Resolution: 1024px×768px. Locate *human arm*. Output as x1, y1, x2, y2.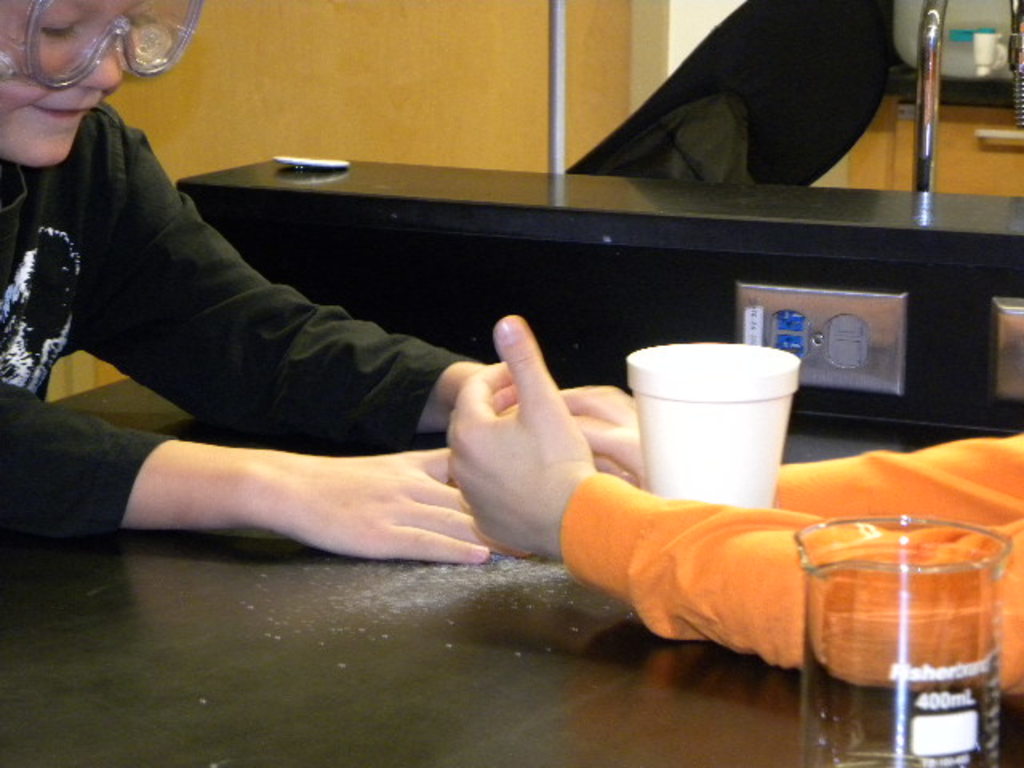
446, 306, 1022, 701.
